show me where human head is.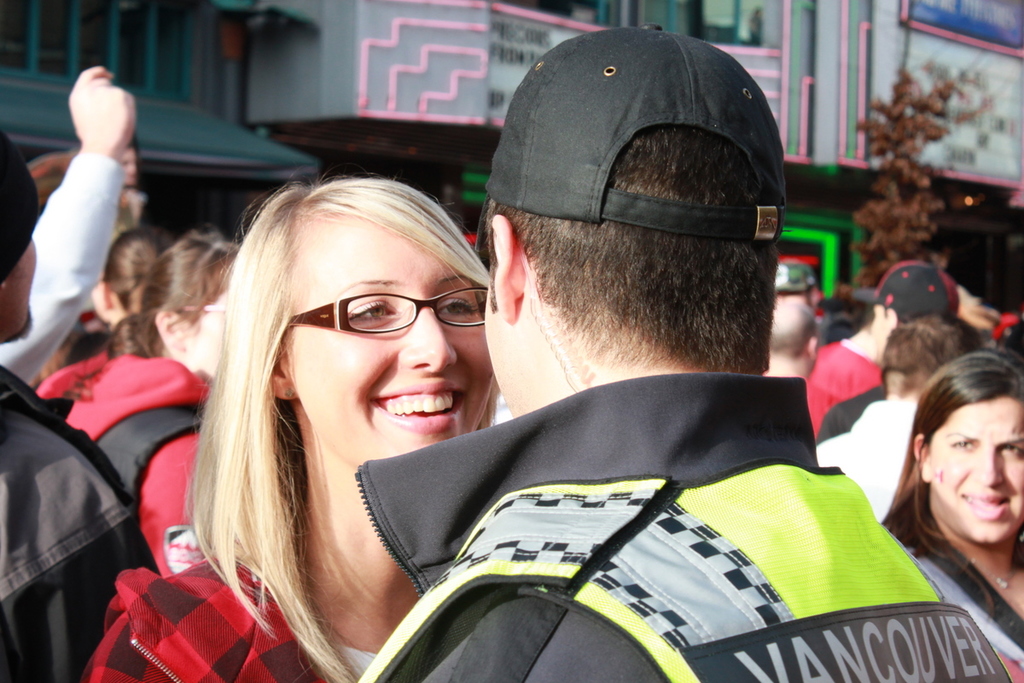
human head is at [left=761, top=261, right=814, bottom=357].
